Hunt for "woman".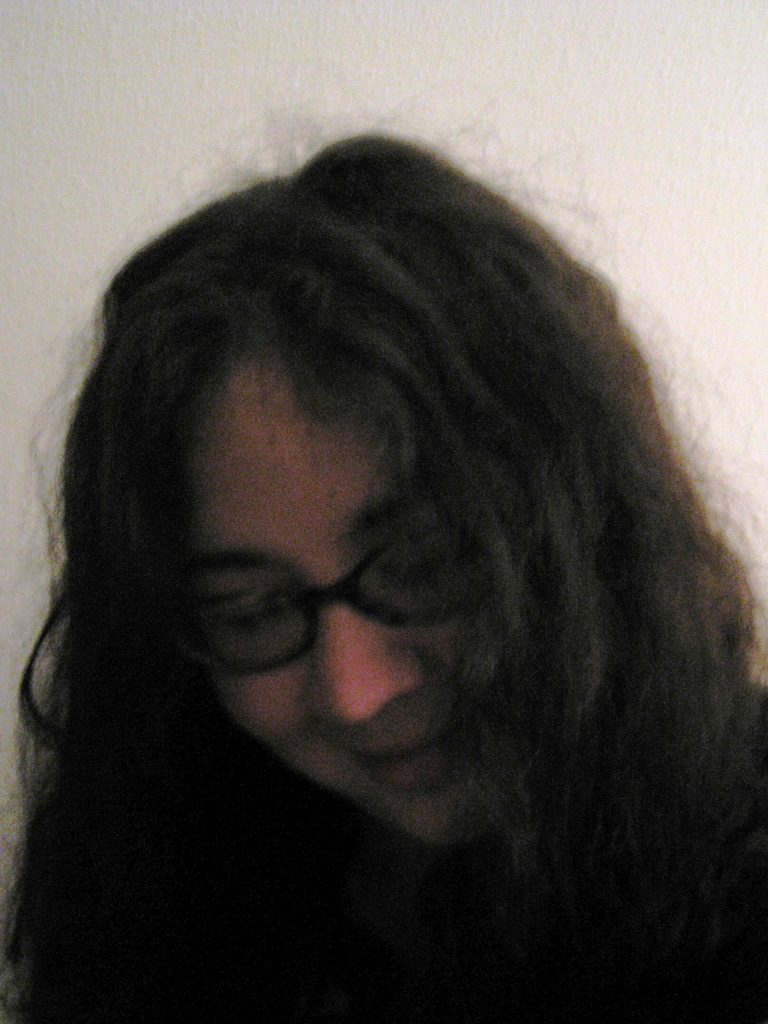
Hunted down at 10 79 767 989.
